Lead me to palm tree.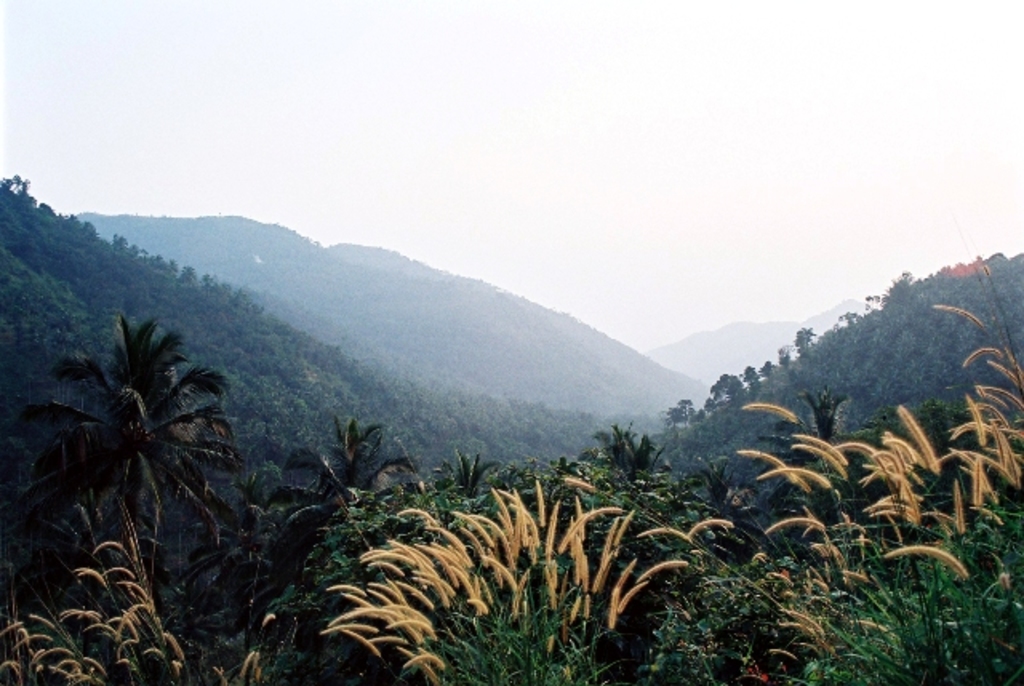
Lead to <region>576, 419, 667, 477</region>.
